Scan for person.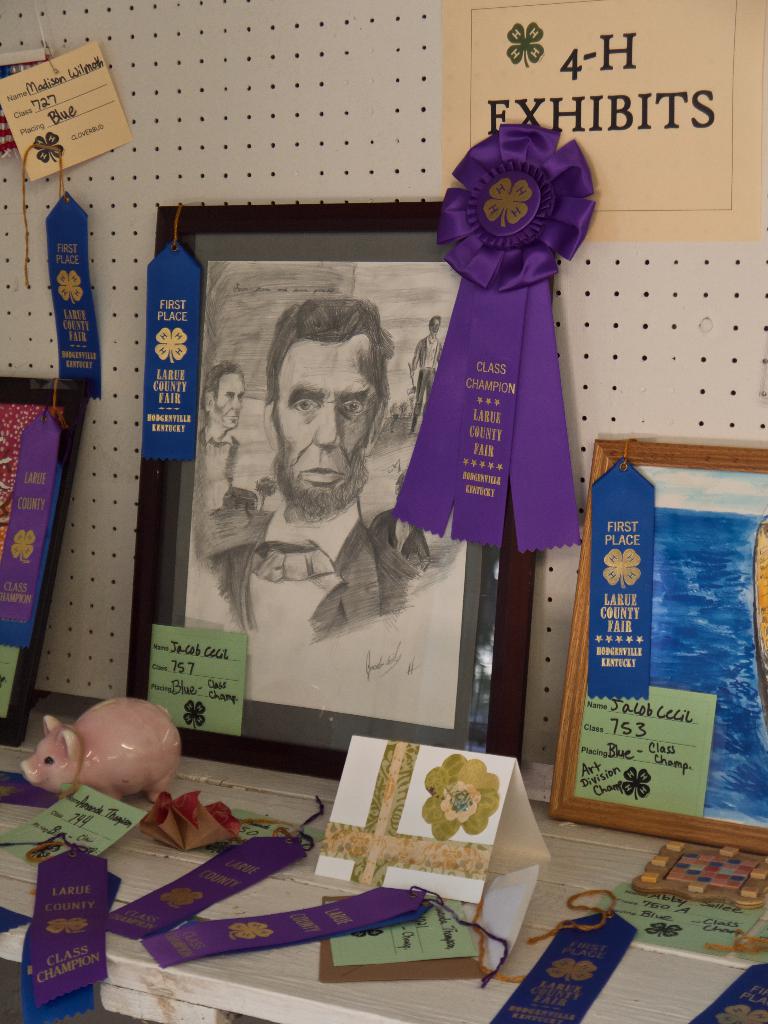
Scan result: box=[405, 312, 449, 438].
